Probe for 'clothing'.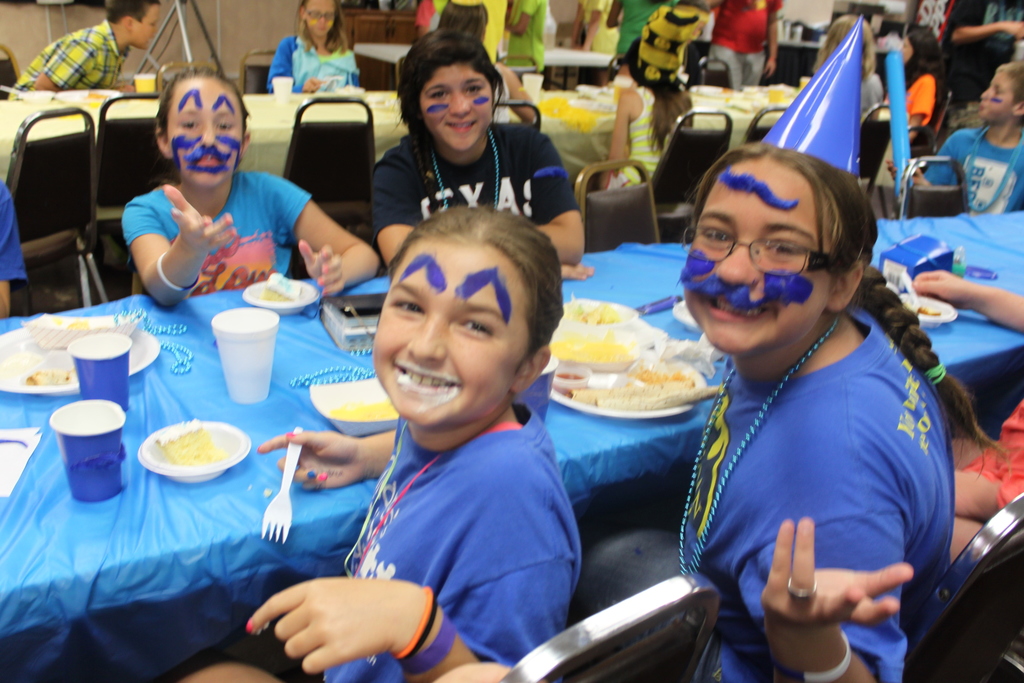
Probe result: x1=124 y1=185 x2=317 y2=298.
